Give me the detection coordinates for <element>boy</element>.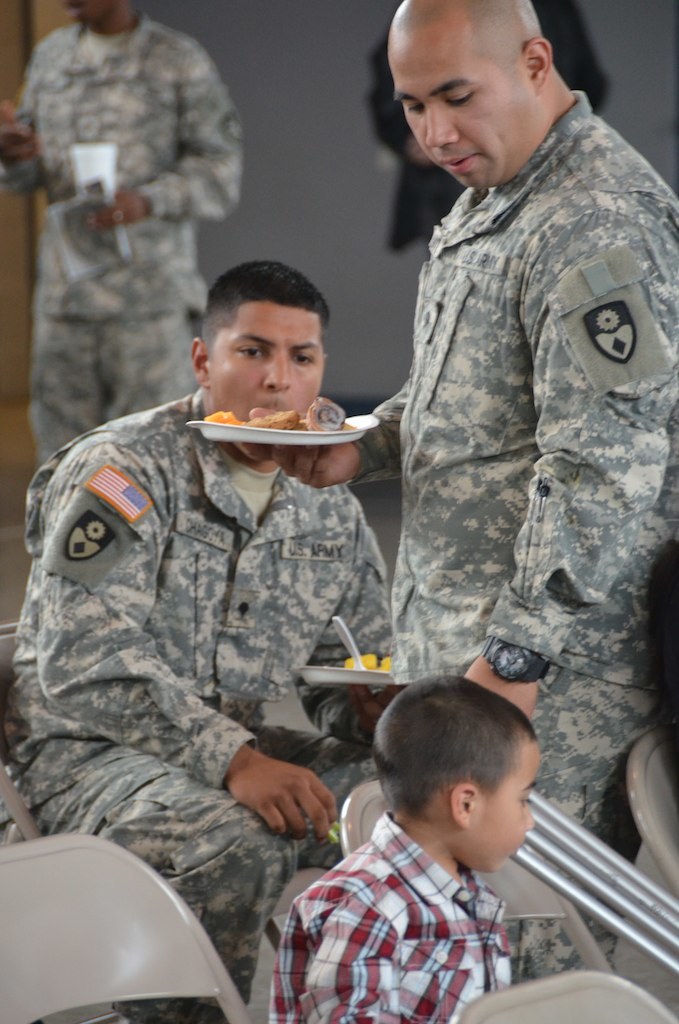
<bbox>277, 673, 590, 1008</bbox>.
